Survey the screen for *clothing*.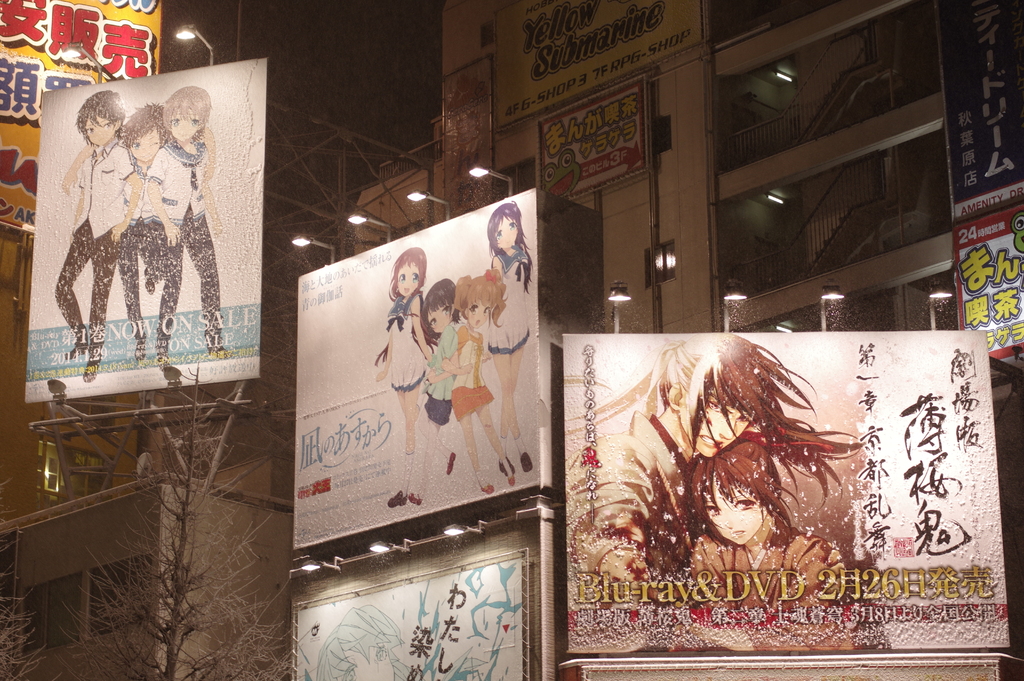
Survey found: Rect(158, 136, 222, 343).
